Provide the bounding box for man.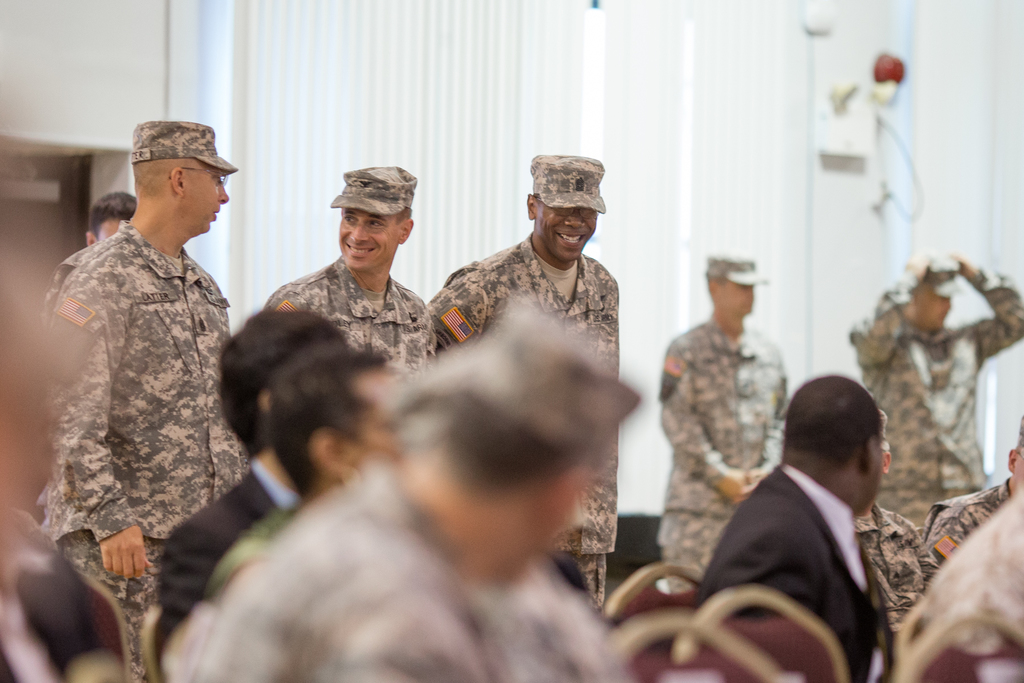
[927,431,1023,575].
